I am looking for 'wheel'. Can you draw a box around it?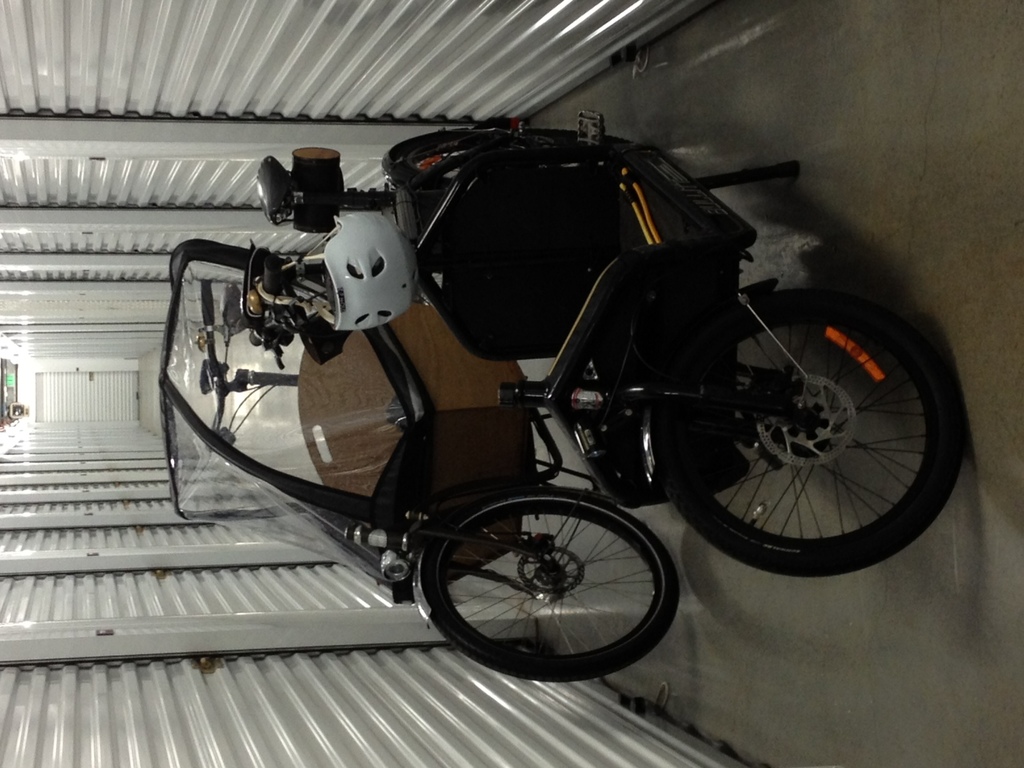
Sure, the bounding box is bbox(410, 498, 653, 668).
